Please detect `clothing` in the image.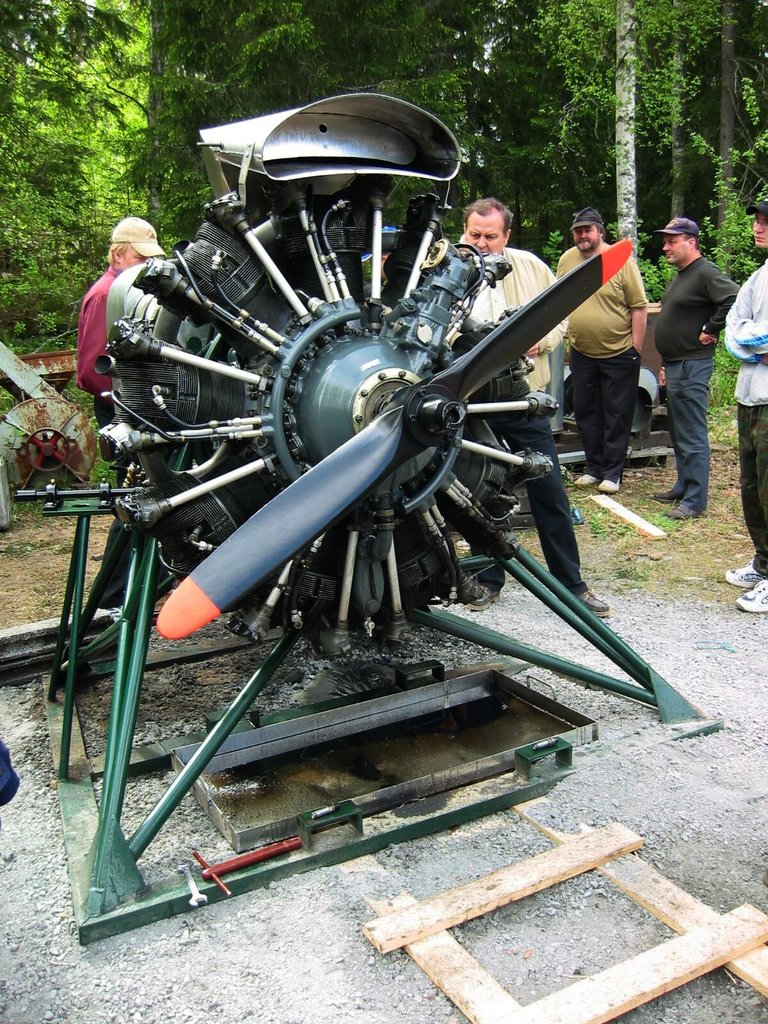
459:247:590:593.
